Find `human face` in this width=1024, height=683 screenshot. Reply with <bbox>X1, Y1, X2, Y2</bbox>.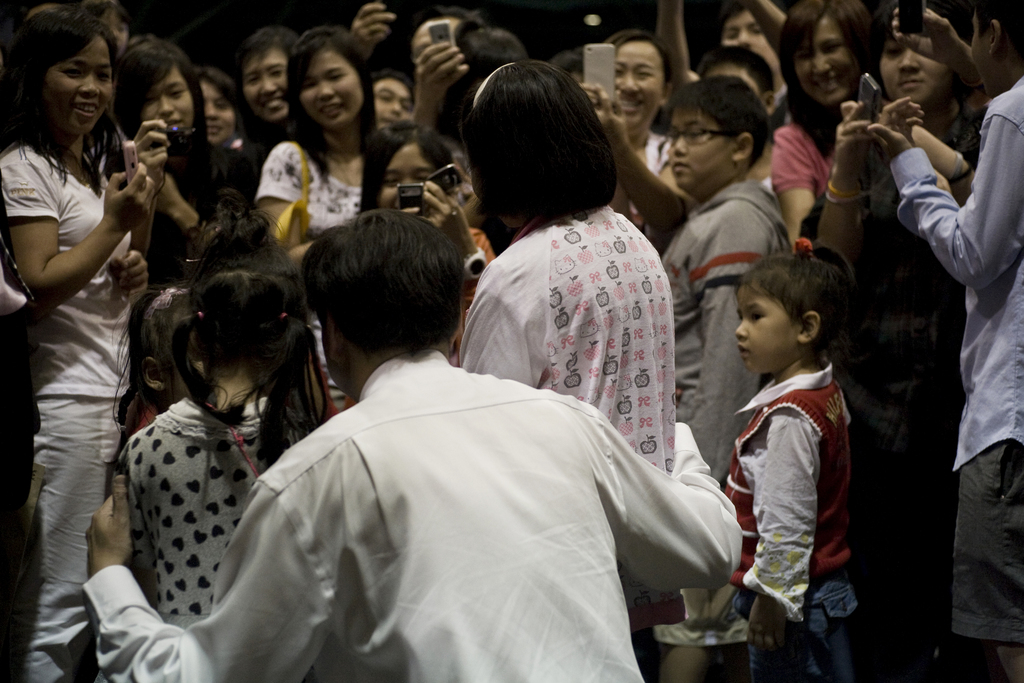
<bbox>791, 8, 855, 105</bbox>.
